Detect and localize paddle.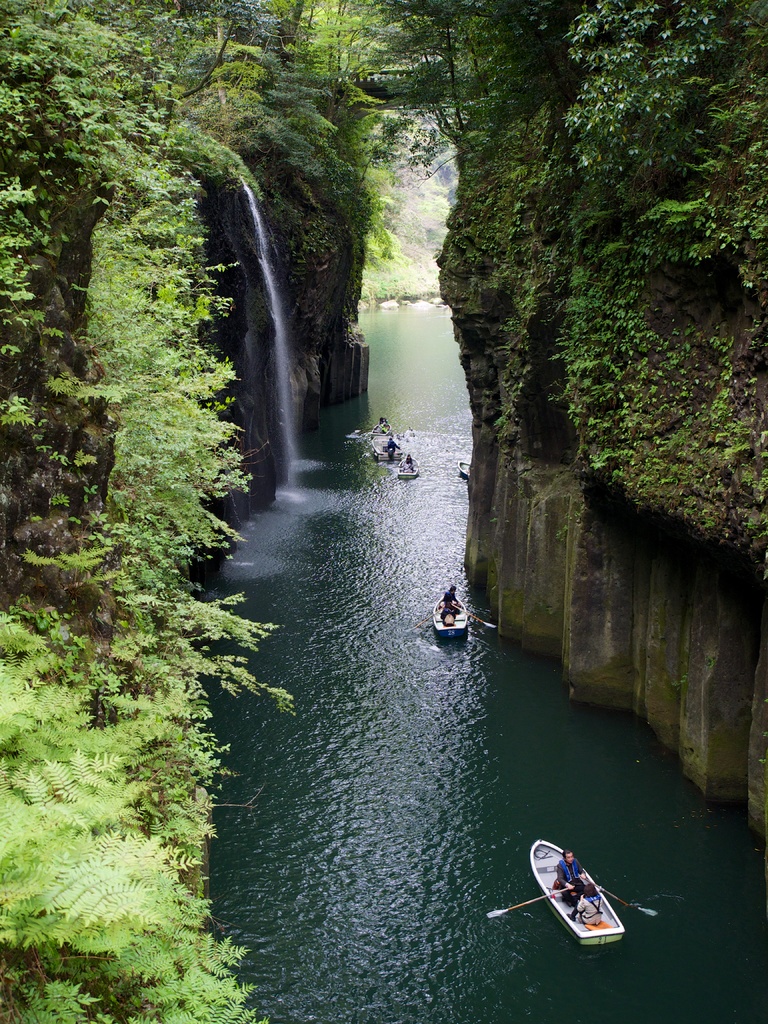
Localized at 581:876:658:916.
